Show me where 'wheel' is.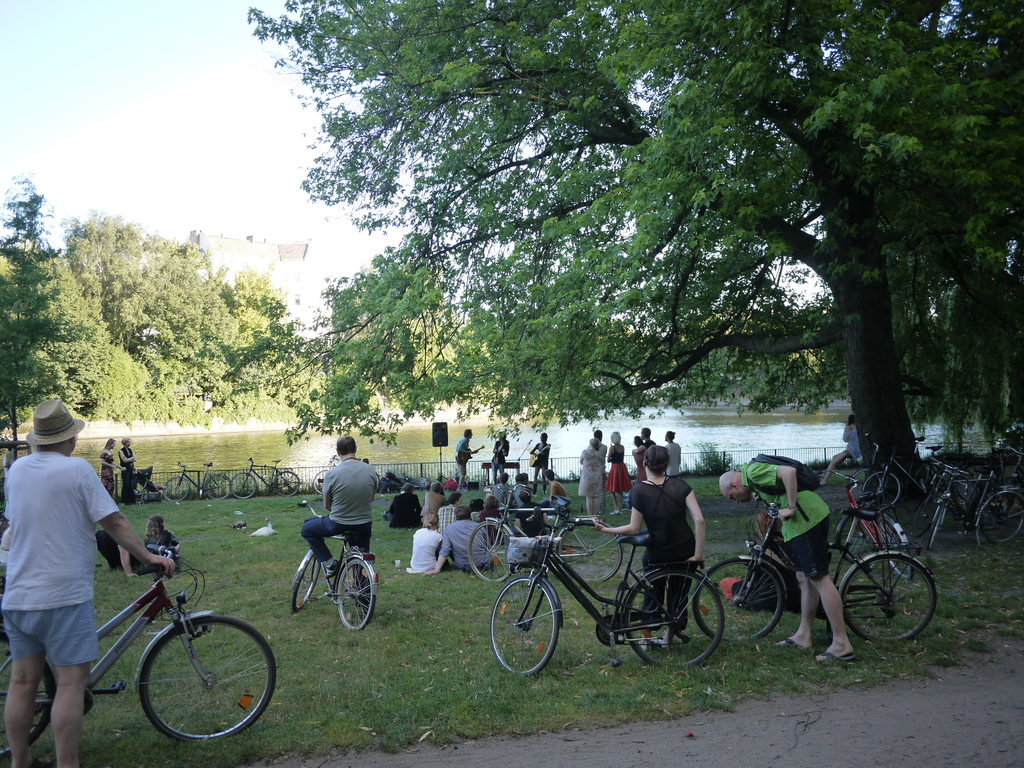
'wheel' is at (x1=840, y1=552, x2=930, y2=648).
